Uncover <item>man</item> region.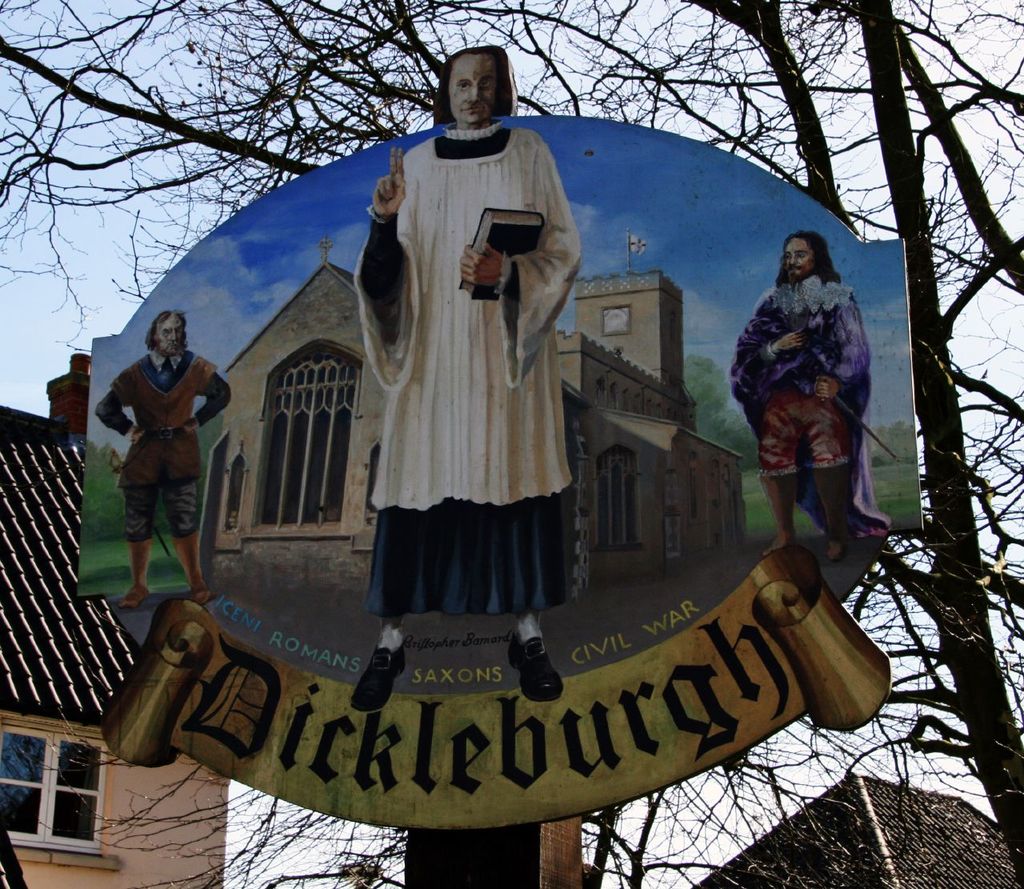
Uncovered: BBox(93, 310, 236, 618).
